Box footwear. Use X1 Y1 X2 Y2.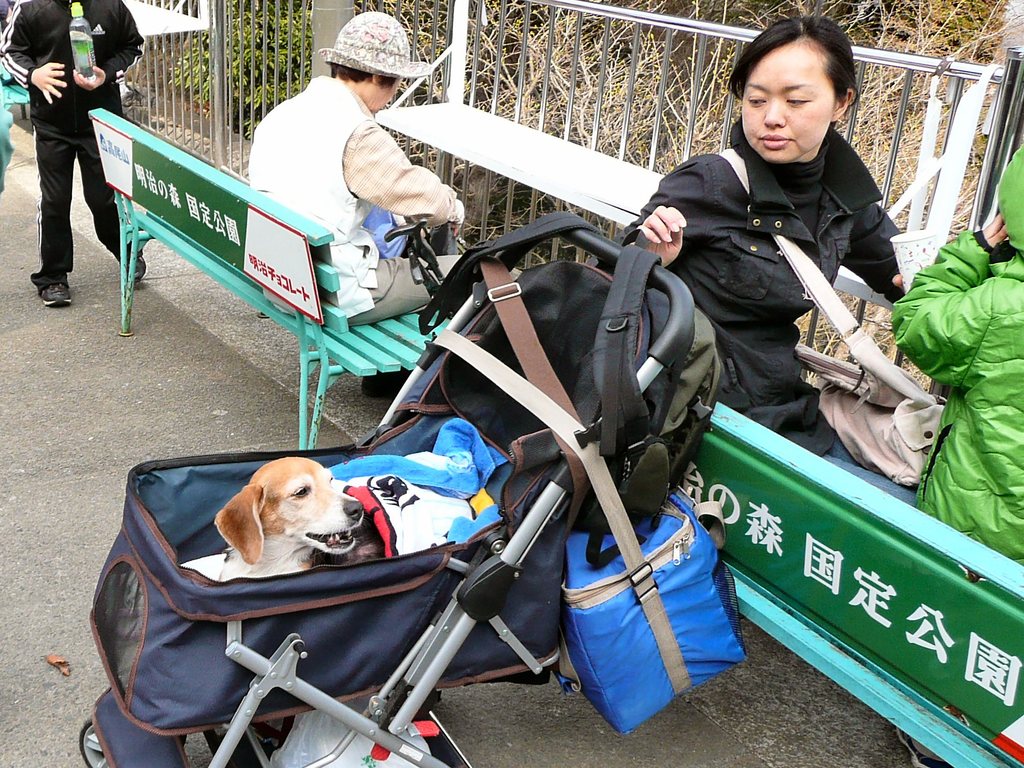
136 254 147 279.
